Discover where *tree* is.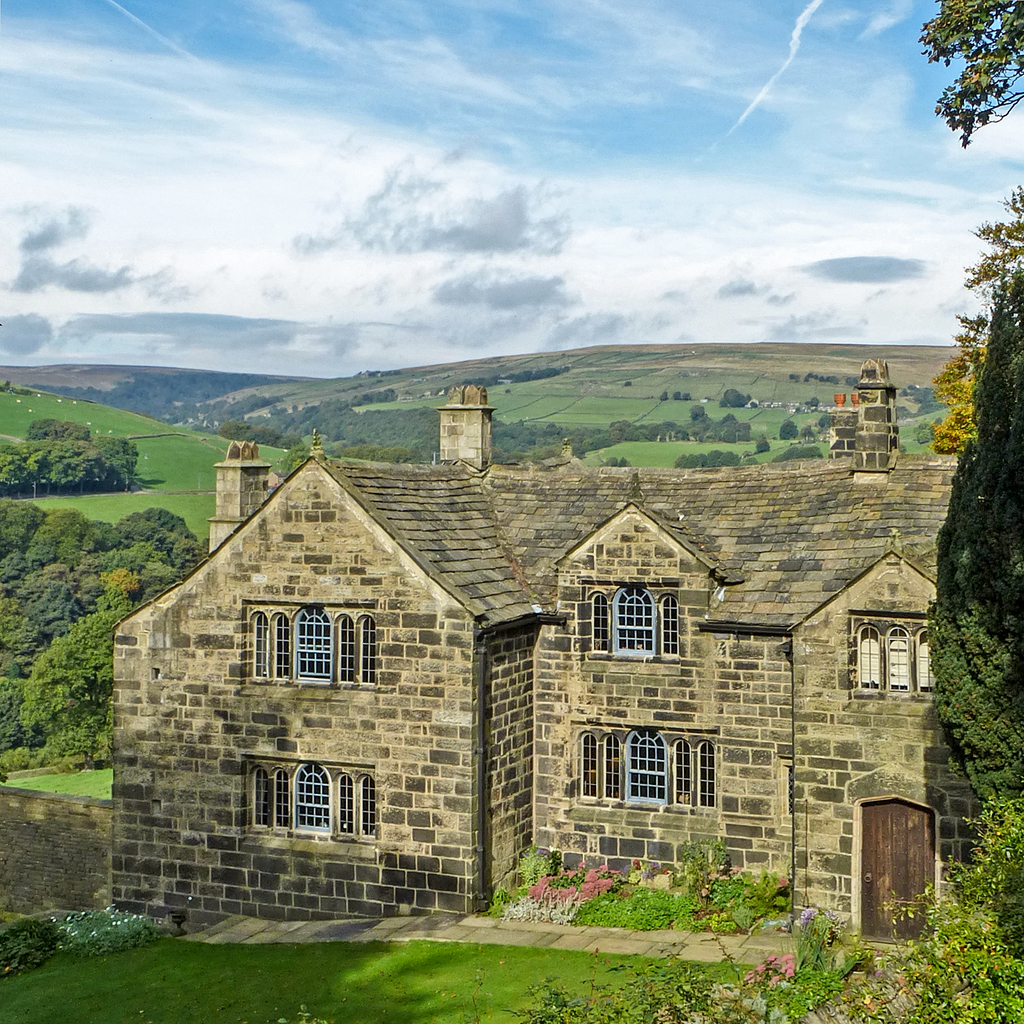
Discovered at [924,265,1023,835].
